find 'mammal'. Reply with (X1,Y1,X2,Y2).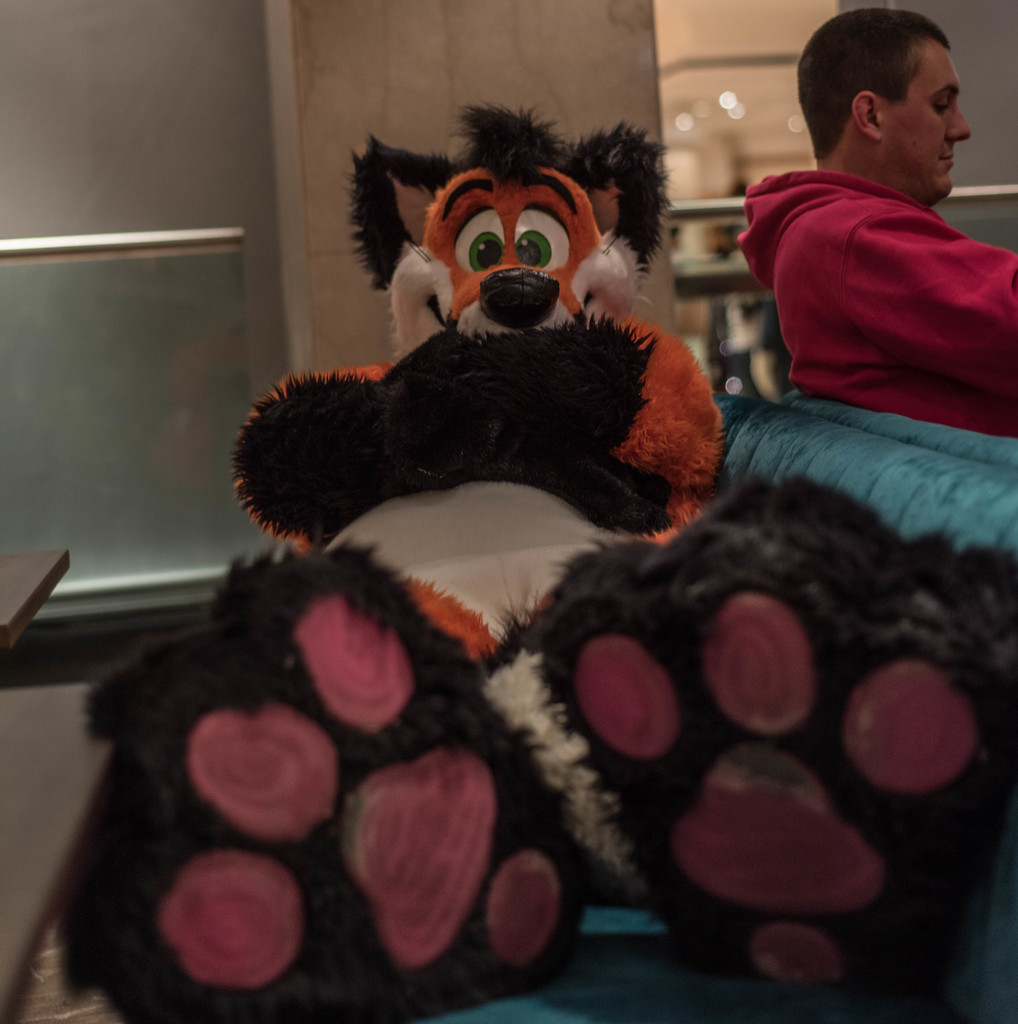
(65,99,1017,1023).
